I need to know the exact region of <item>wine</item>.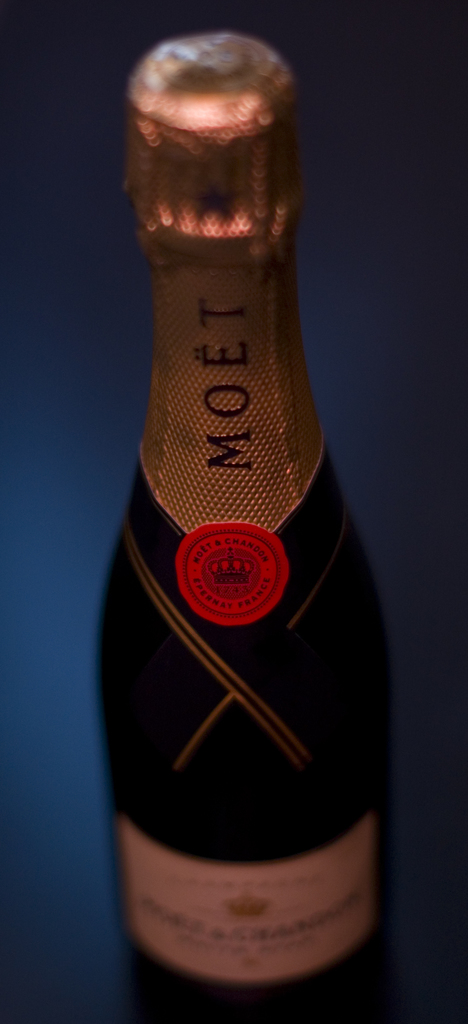
Region: detection(92, 32, 394, 1019).
